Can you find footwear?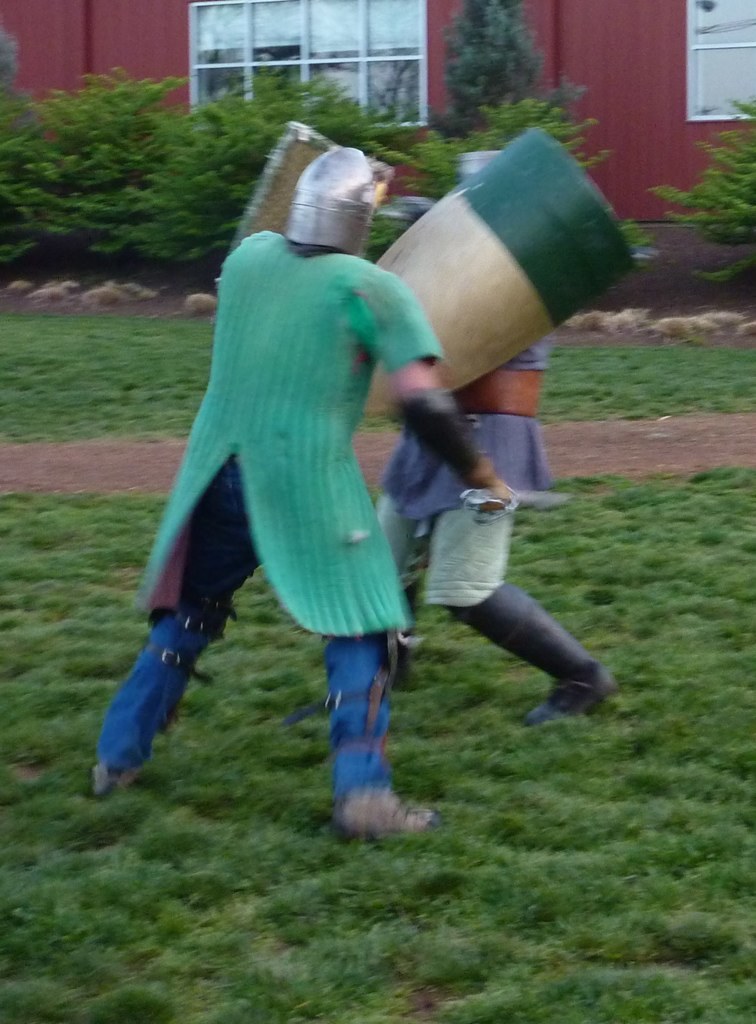
Yes, bounding box: BBox(336, 785, 442, 833).
